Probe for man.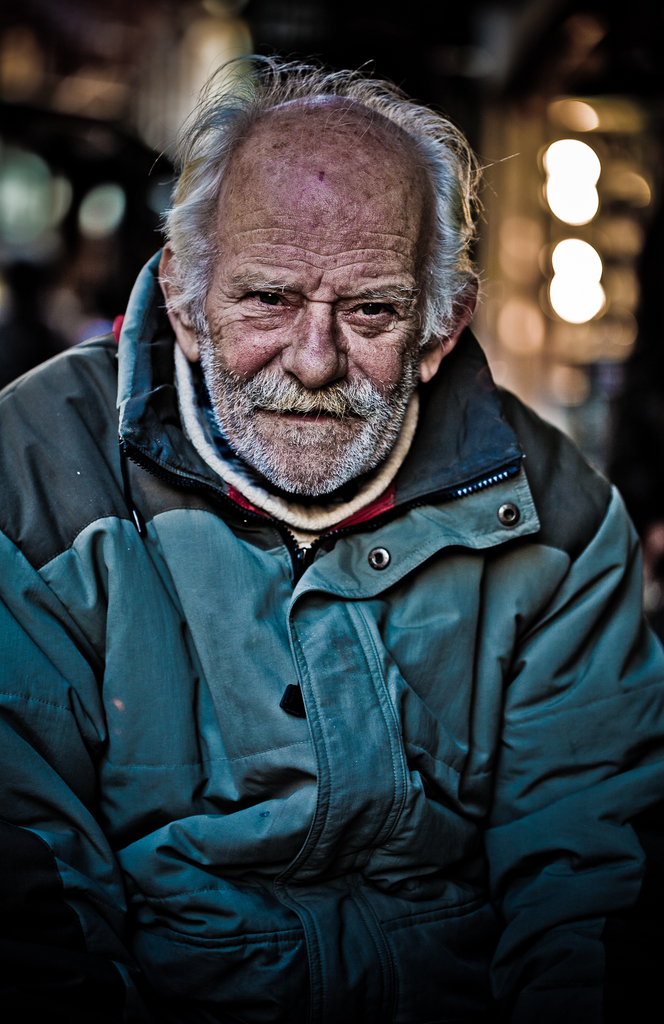
Probe result: <box>1,41,662,1021</box>.
